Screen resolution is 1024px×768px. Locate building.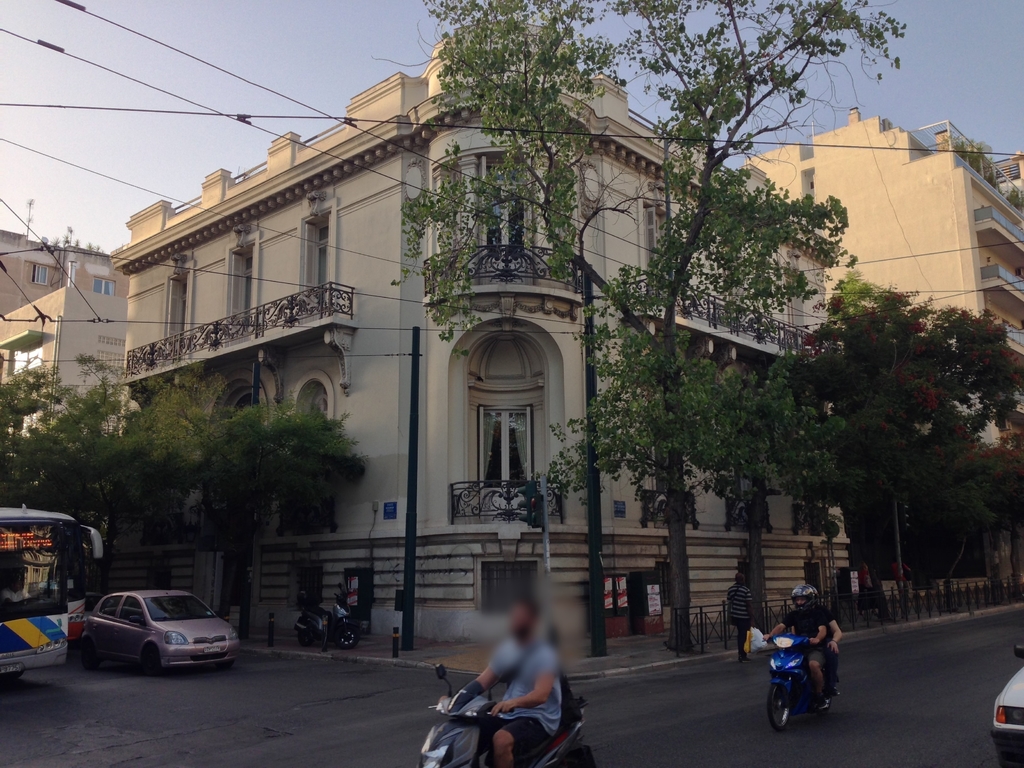
<box>0,224,128,514</box>.
